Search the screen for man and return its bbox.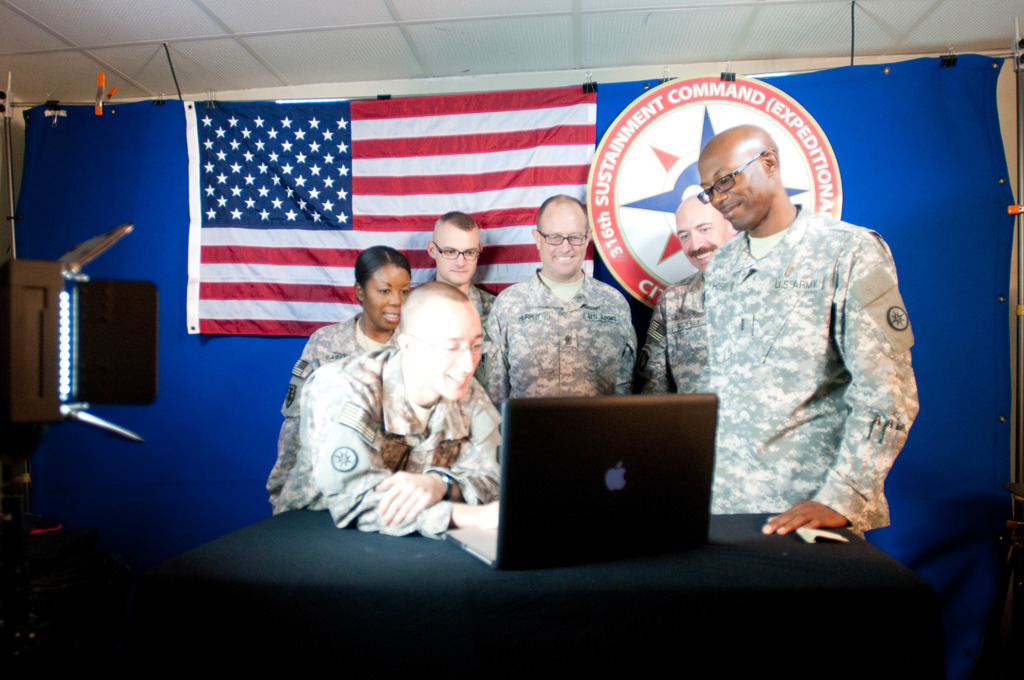
Found: 476, 187, 639, 413.
